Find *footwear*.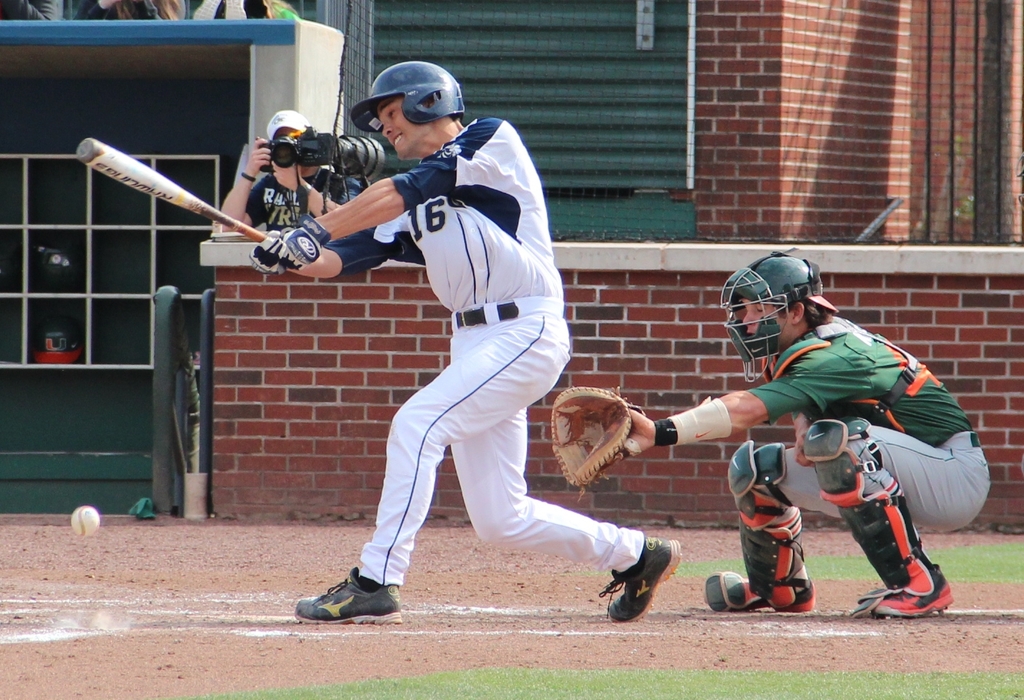
797,410,958,613.
